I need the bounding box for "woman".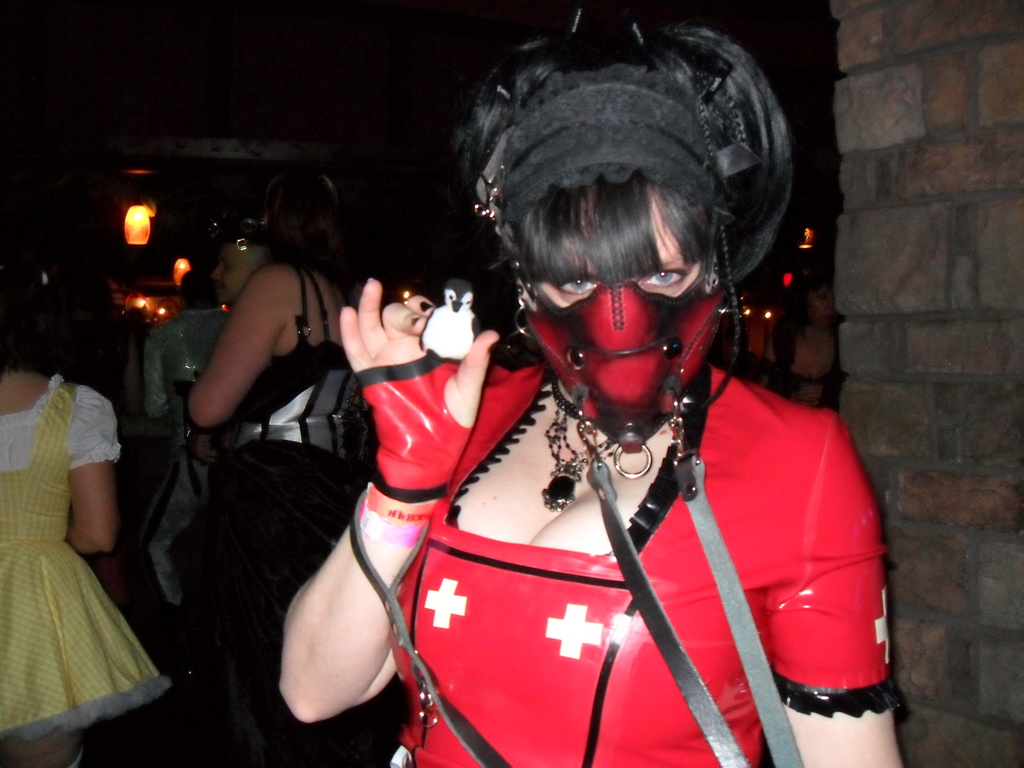
Here it is: [left=0, top=280, right=184, bottom=767].
